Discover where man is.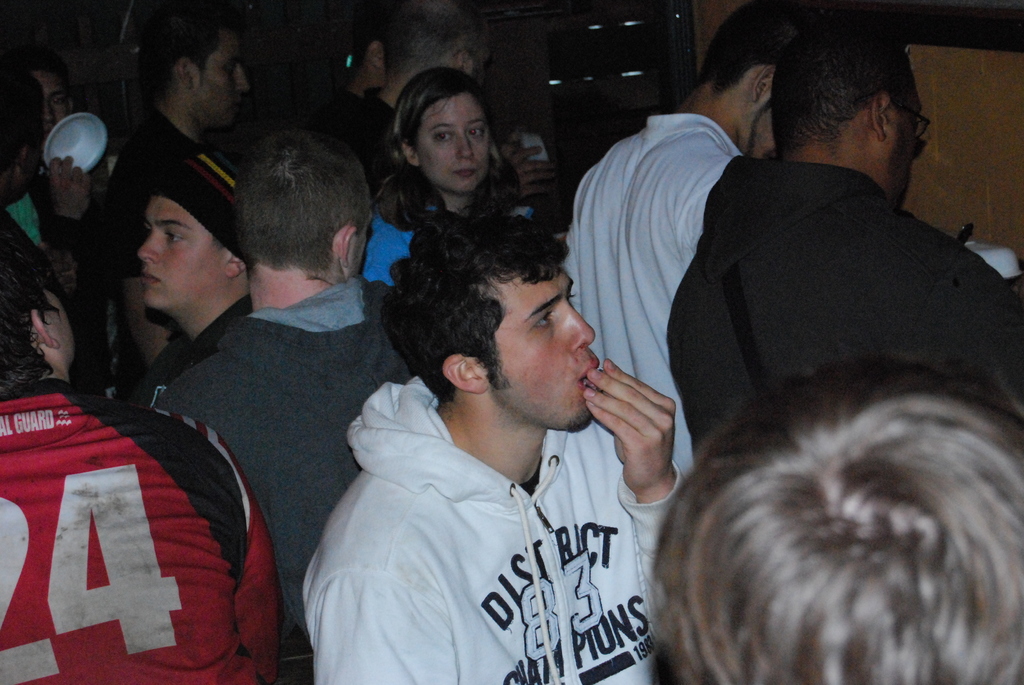
Discovered at left=669, top=3, right=1023, bottom=468.
